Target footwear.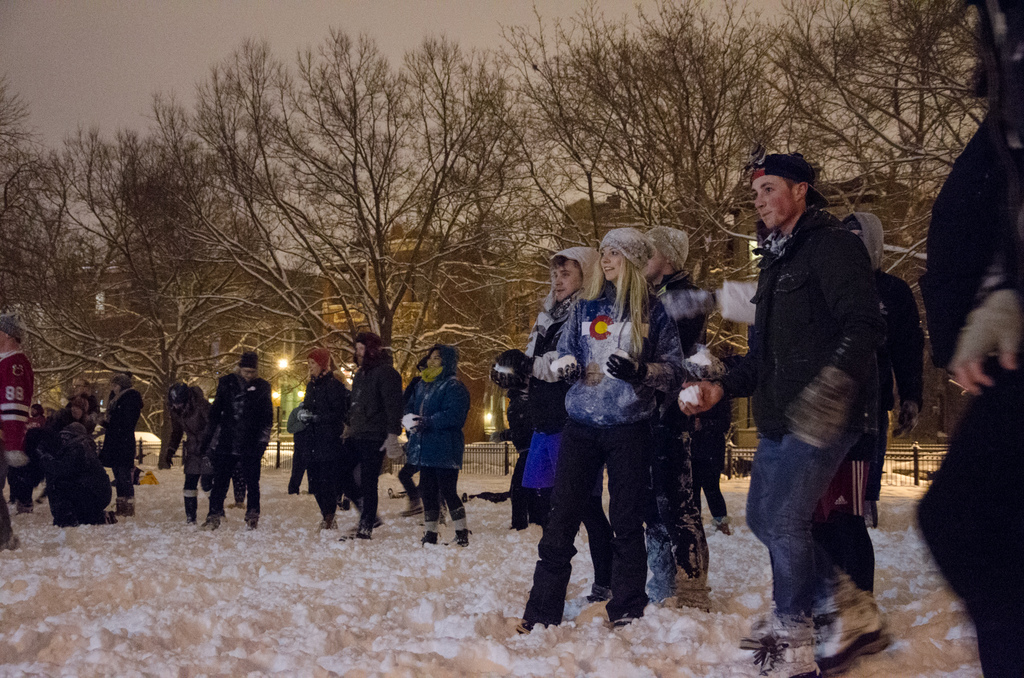
Target region: x1=740 y1=621 x2=827 y2=677.
